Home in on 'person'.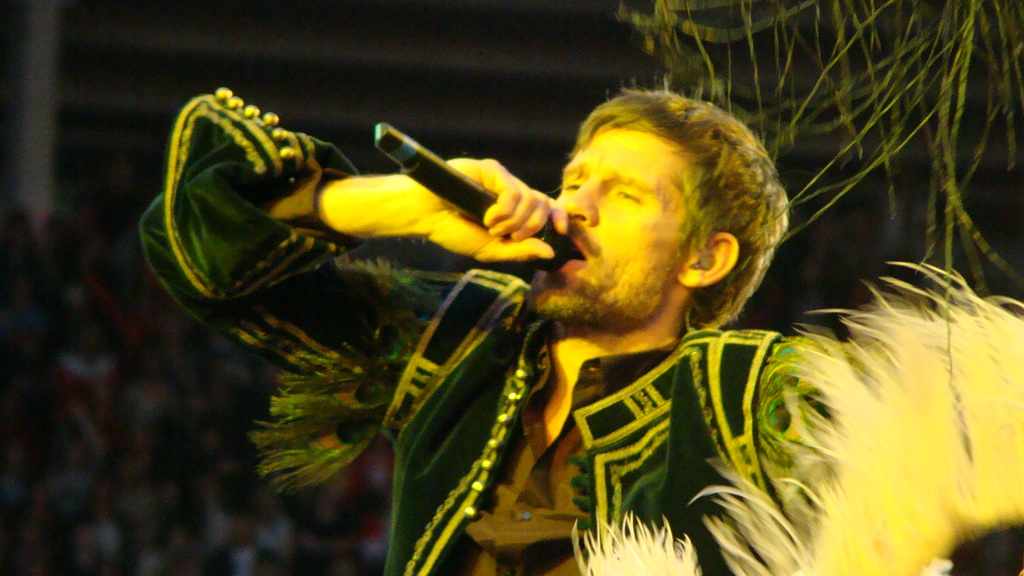
Homed in at (134, 84, 829, 575).
